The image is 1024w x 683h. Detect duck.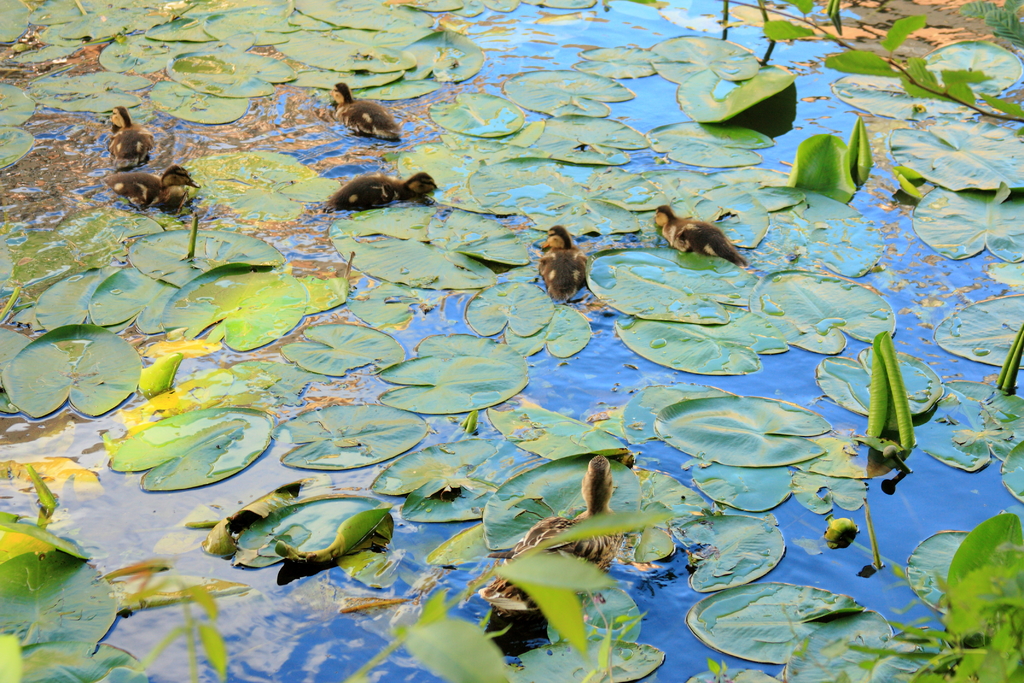
Detection: locate(99, 107, 152, 167).
